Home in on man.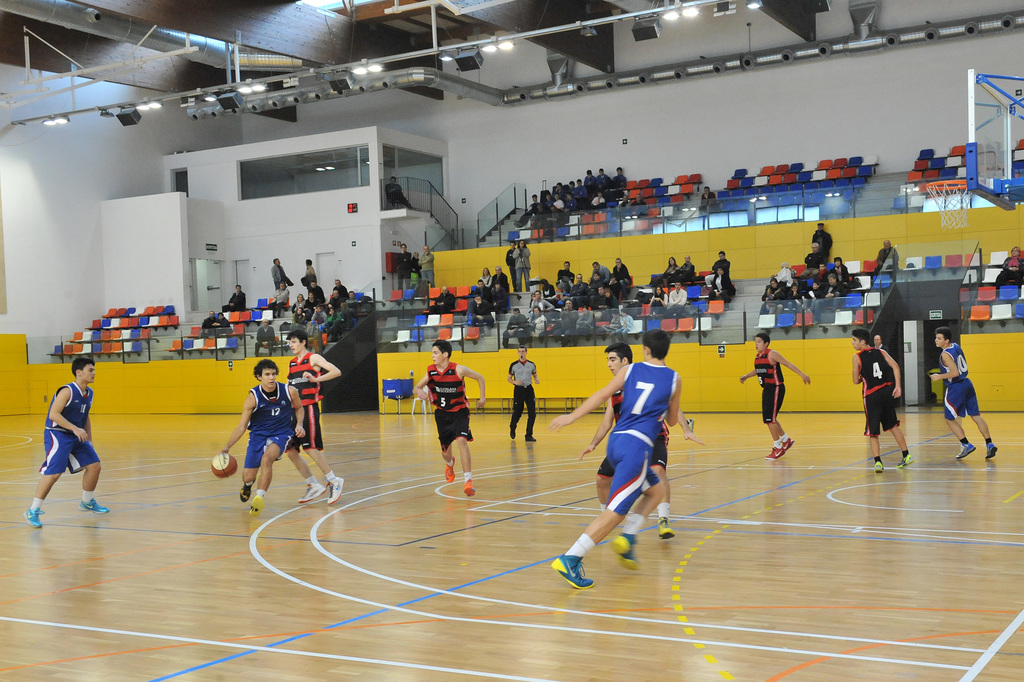
Homed in at 589/272/604/292.
